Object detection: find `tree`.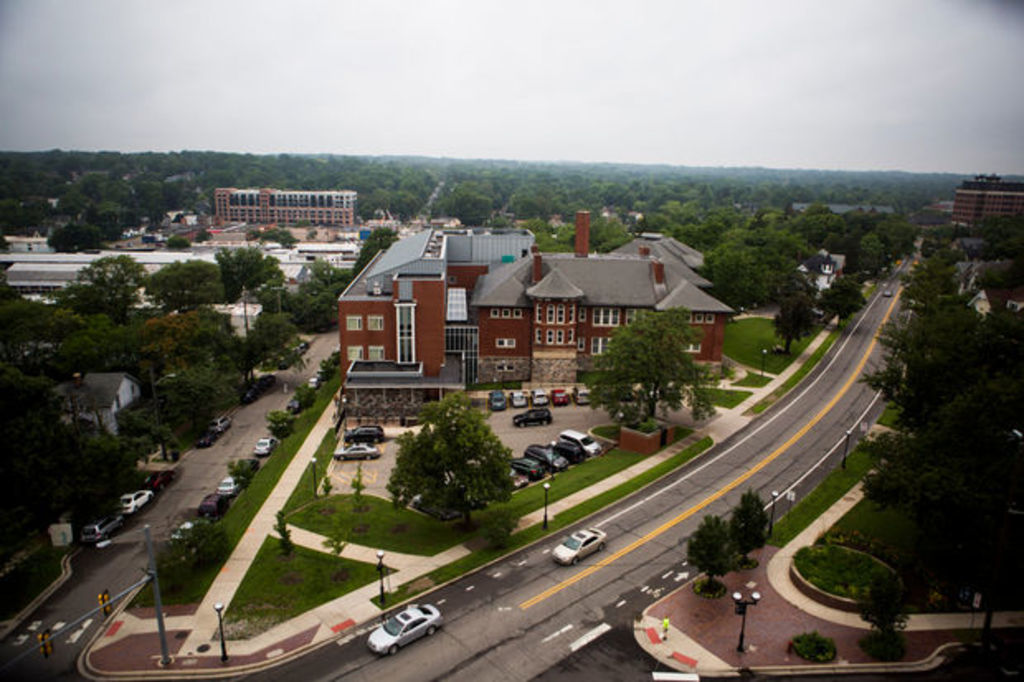
bbox=(860, 226, 892, 284).
